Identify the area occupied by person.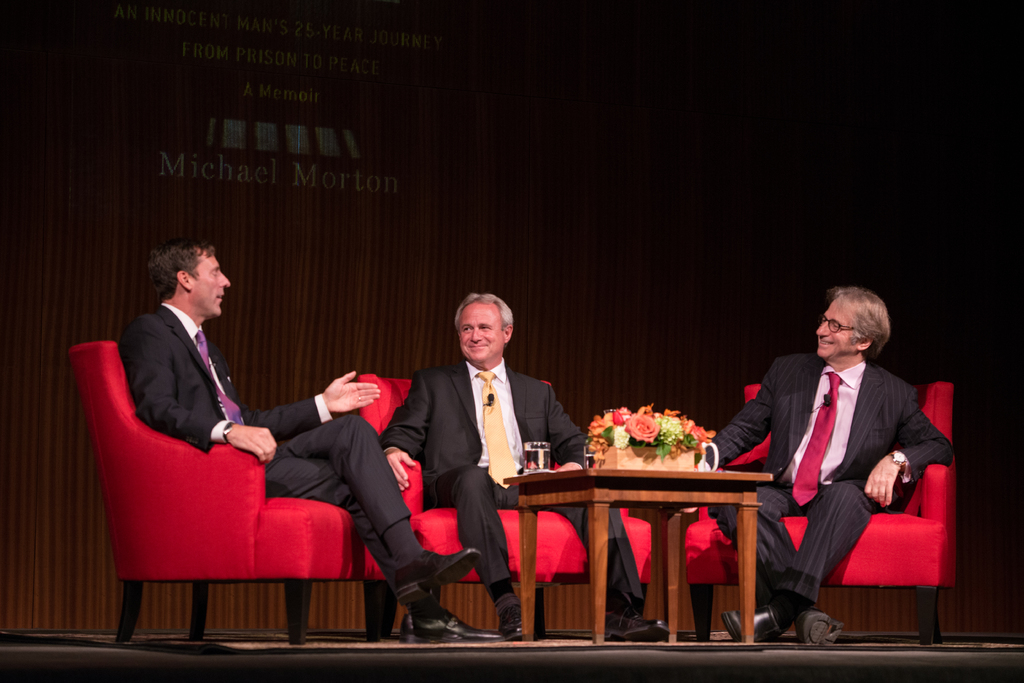
Area: bbox=(115, 242, 481, 648).
